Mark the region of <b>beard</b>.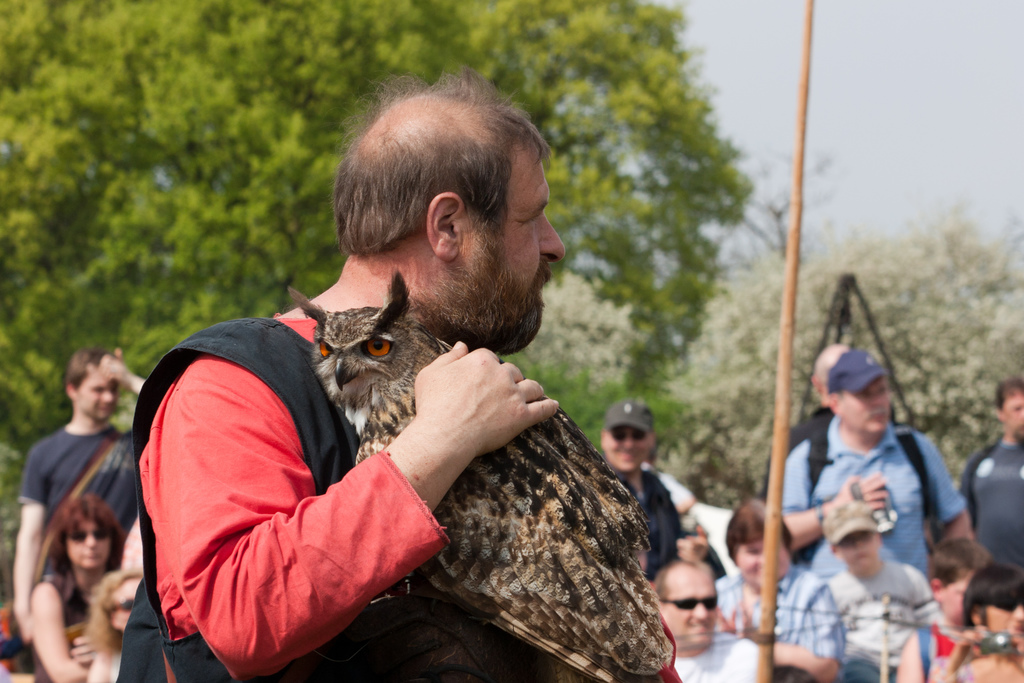
Region: {"x1": 410, "y1": 226, "x2": 545, "y2": 353}.
